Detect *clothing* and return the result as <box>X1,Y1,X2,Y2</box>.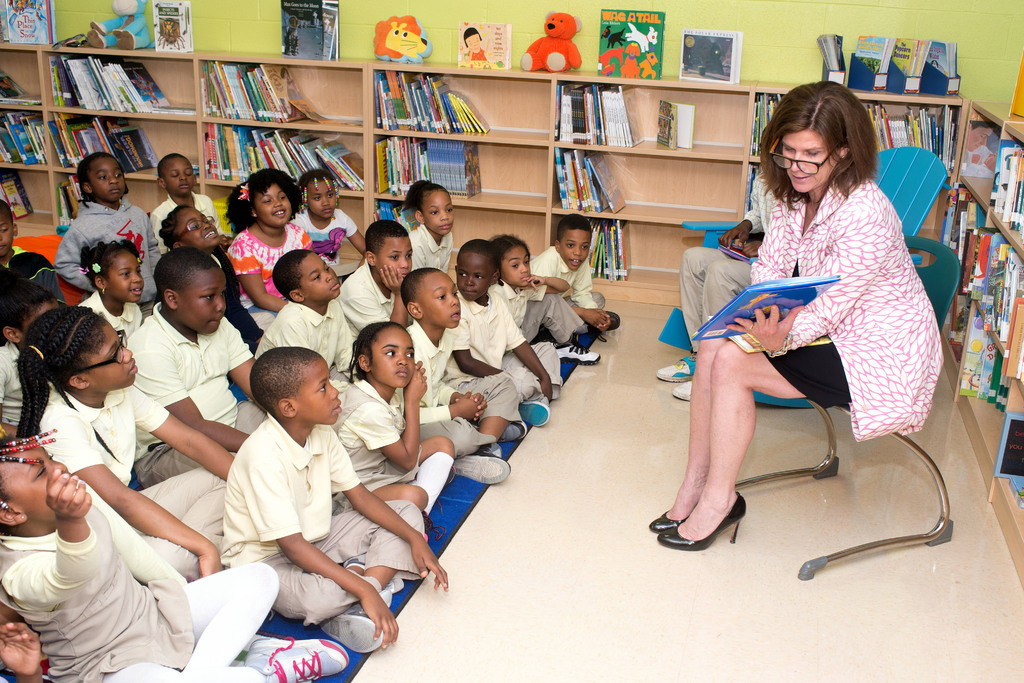
<box>11,249,70,304</box>.
